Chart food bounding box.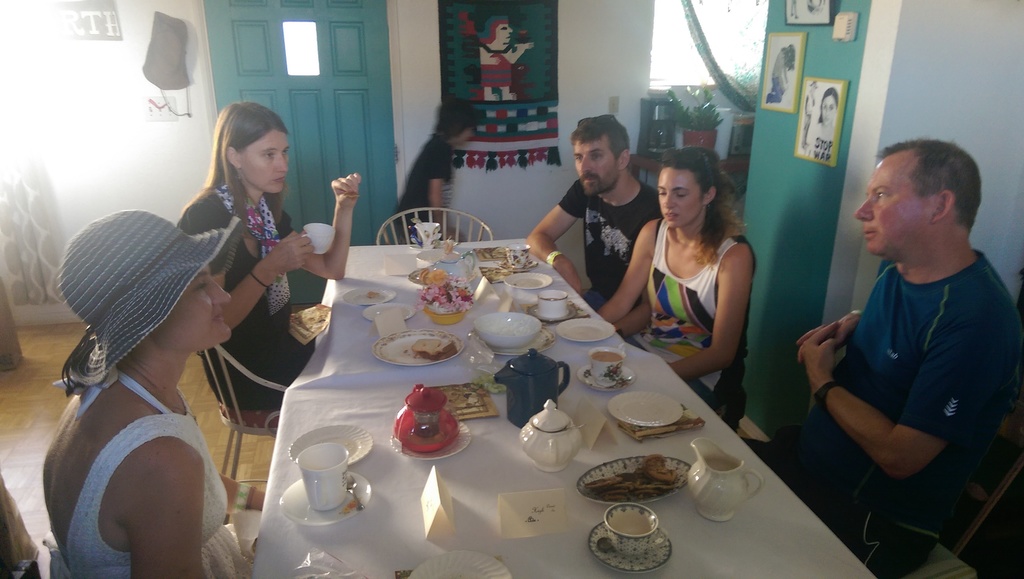
Charted: crop(410, 336, 458, 363).
